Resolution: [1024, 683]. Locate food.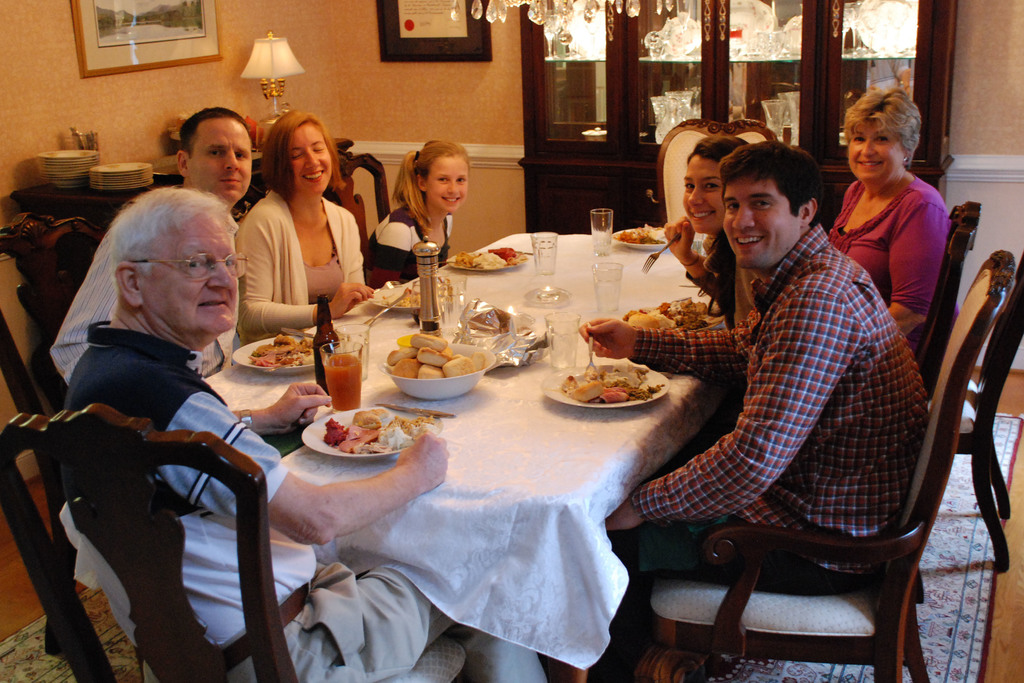
detection(555, 361, 657, 412).
